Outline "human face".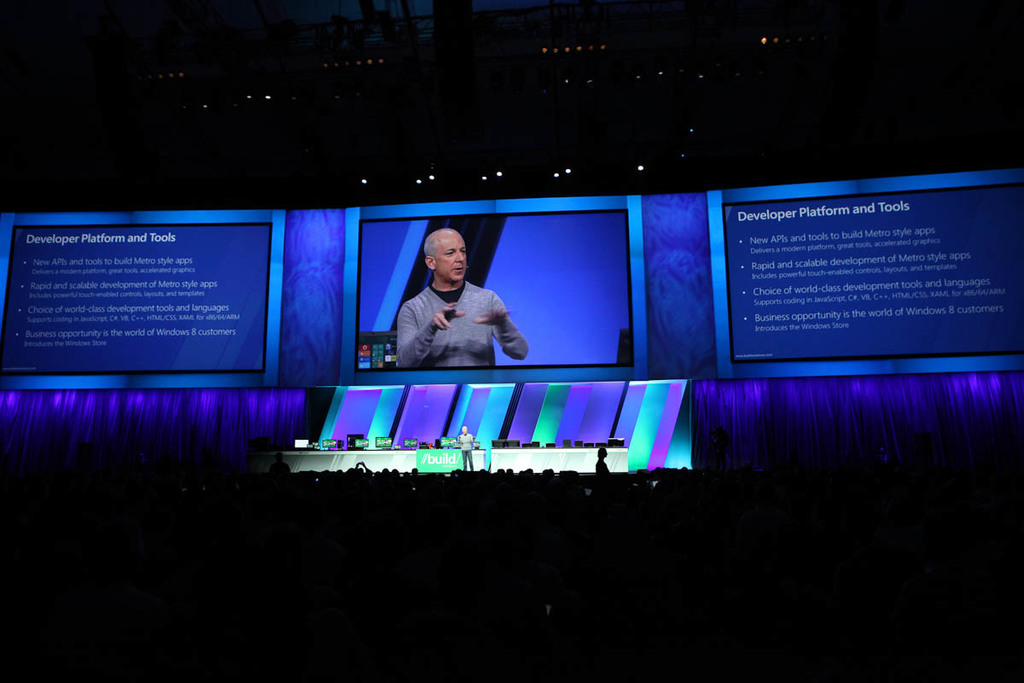
Outline: bbox(438, 234, 465, 285).
